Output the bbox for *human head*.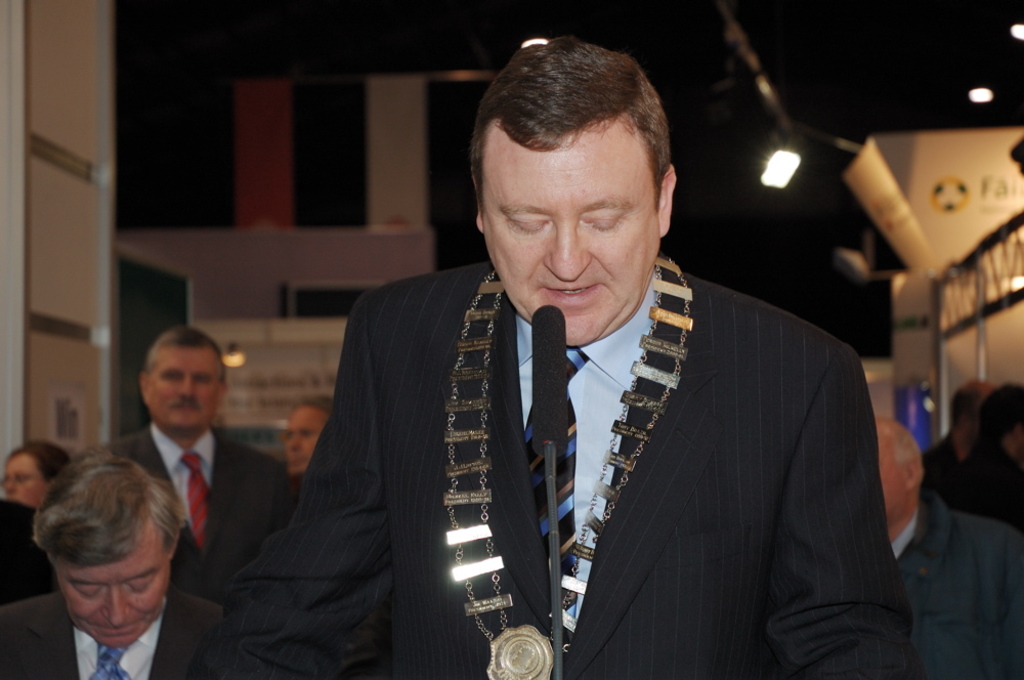
[x1=949, y1=381, x2=1004, y2=443].
